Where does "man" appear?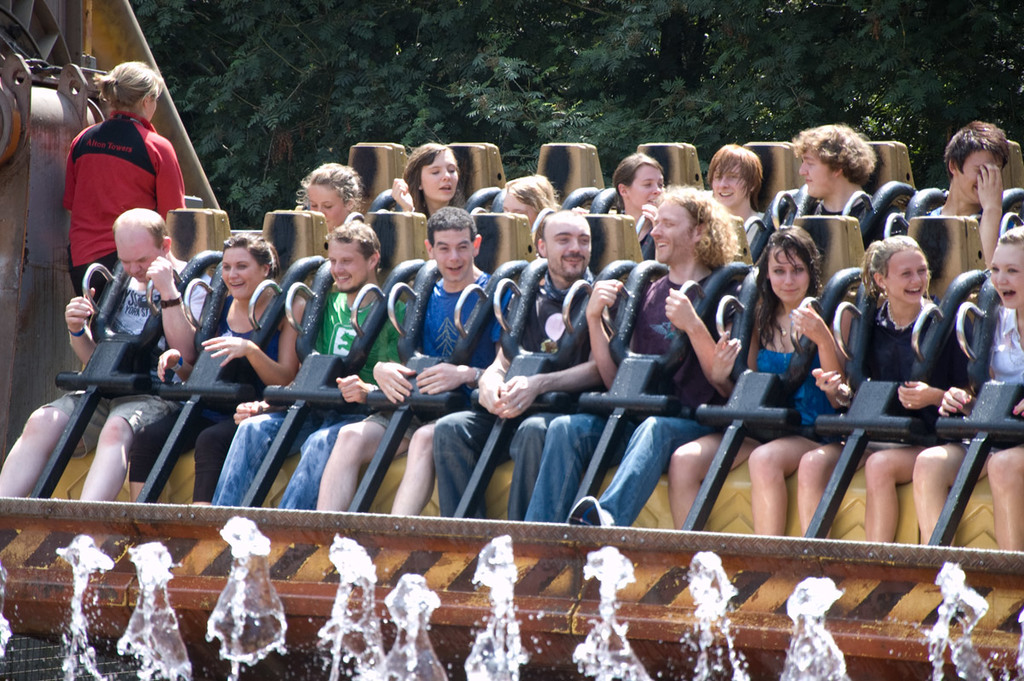
Appears at {"left": 599, "top": 148, "right": 671, "bottom": 256}.
